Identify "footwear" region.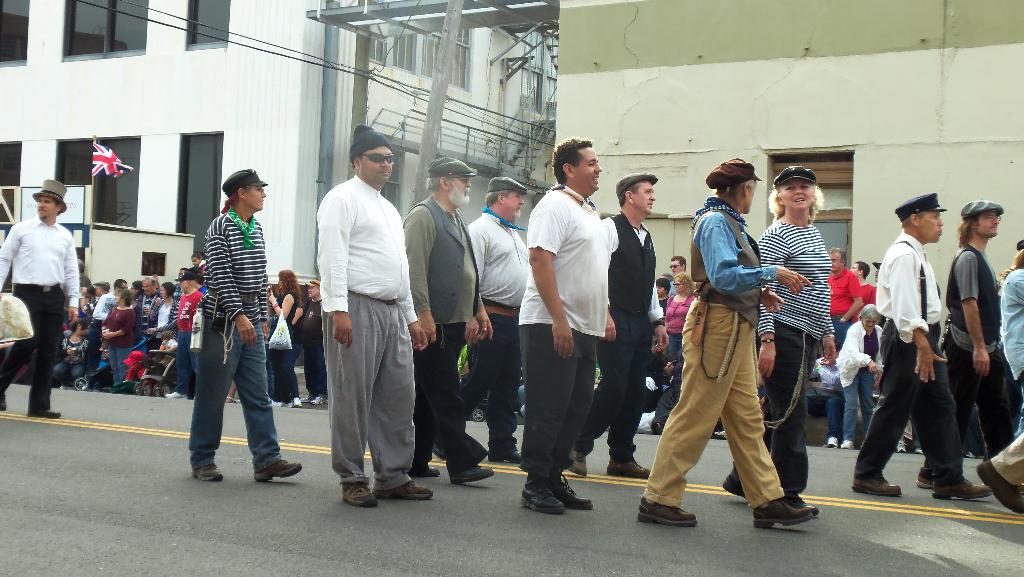
Region: <bbox>854, 478, 903, 494</bbox>.
